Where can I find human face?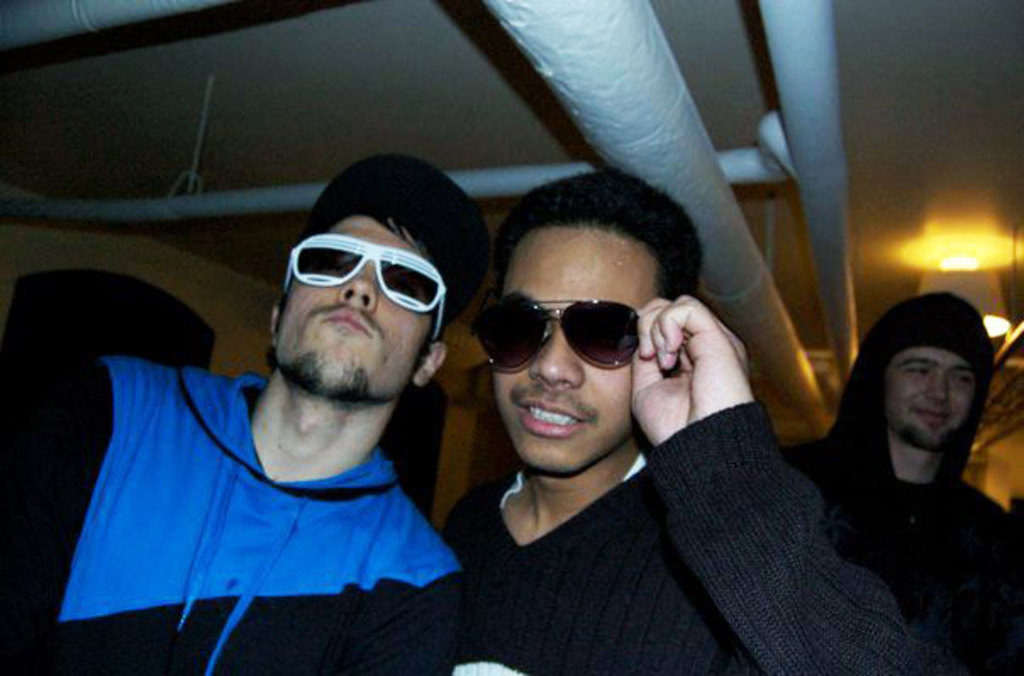
You can find it at <box>887,347,977,454</box>.
